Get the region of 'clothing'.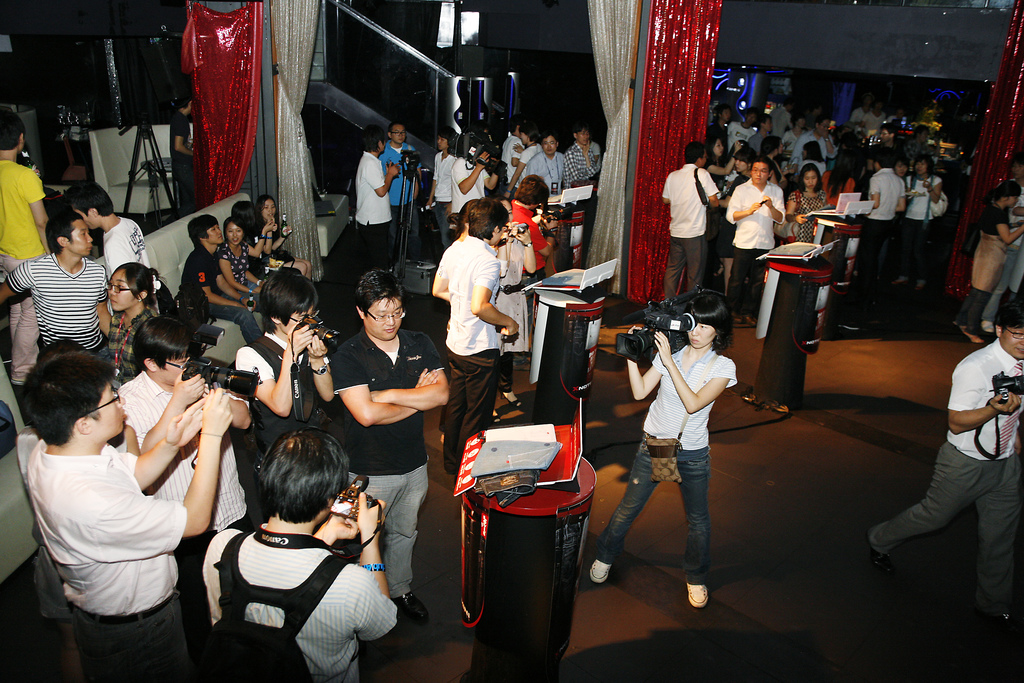
<region>103, 209, 159, 288</region>.
